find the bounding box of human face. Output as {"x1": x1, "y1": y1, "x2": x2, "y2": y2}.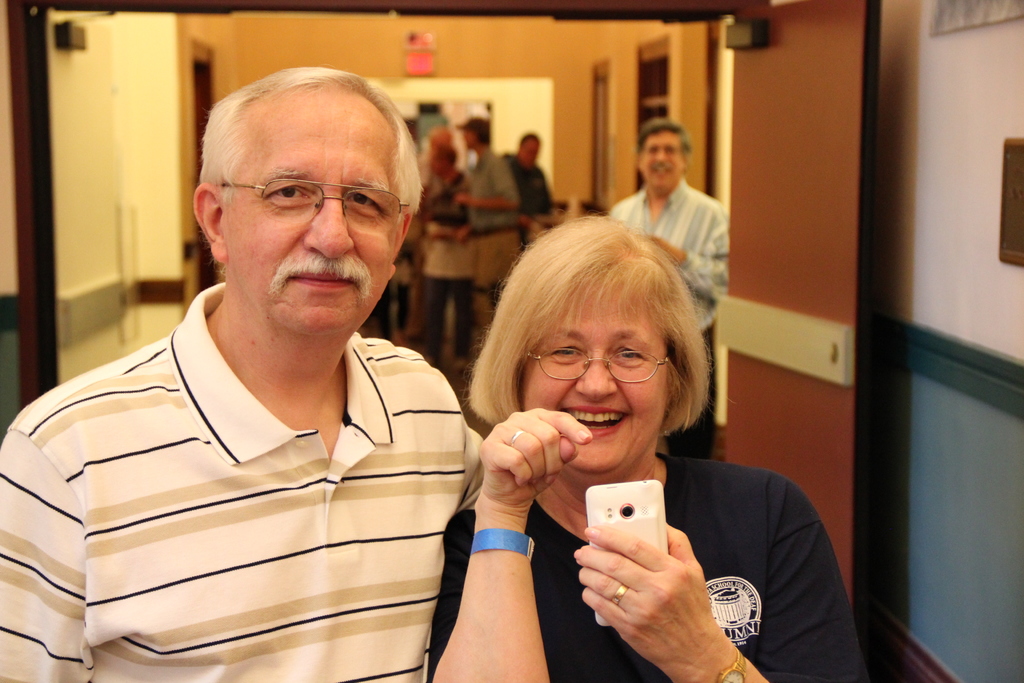
{"x1": 519, "y1": 138, "x2": 539, "y2": 168}.
